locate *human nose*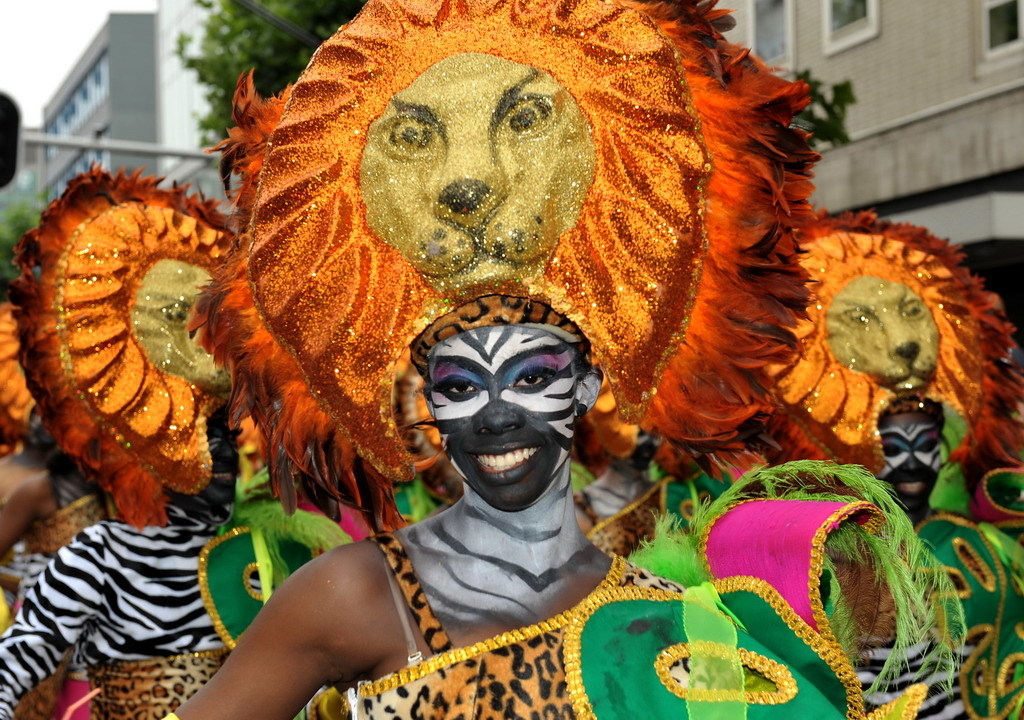
(475, 388, 521, 429)
